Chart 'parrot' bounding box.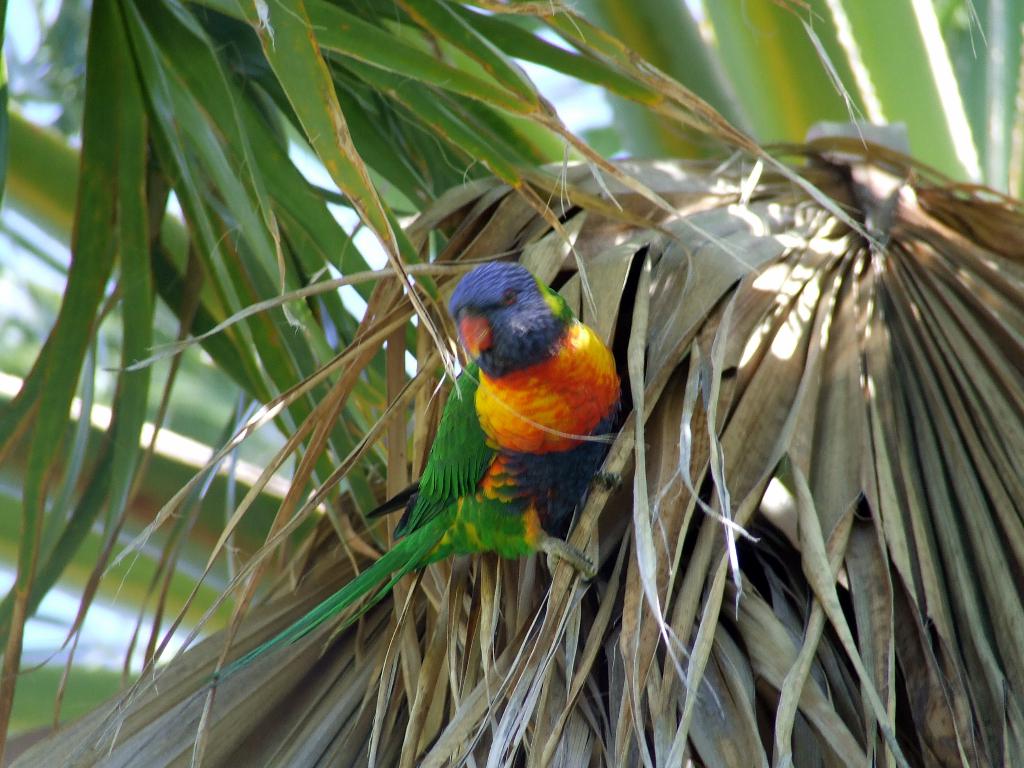
Charted: [206,267,624,693].
